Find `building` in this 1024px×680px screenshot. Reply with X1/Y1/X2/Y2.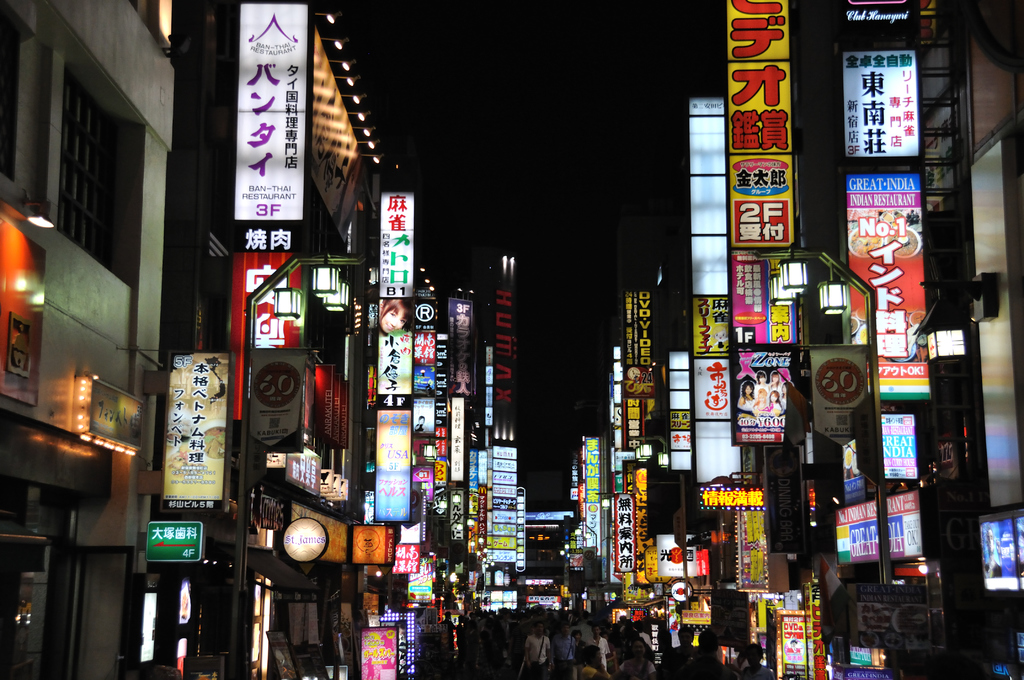
0/0/527/679.
